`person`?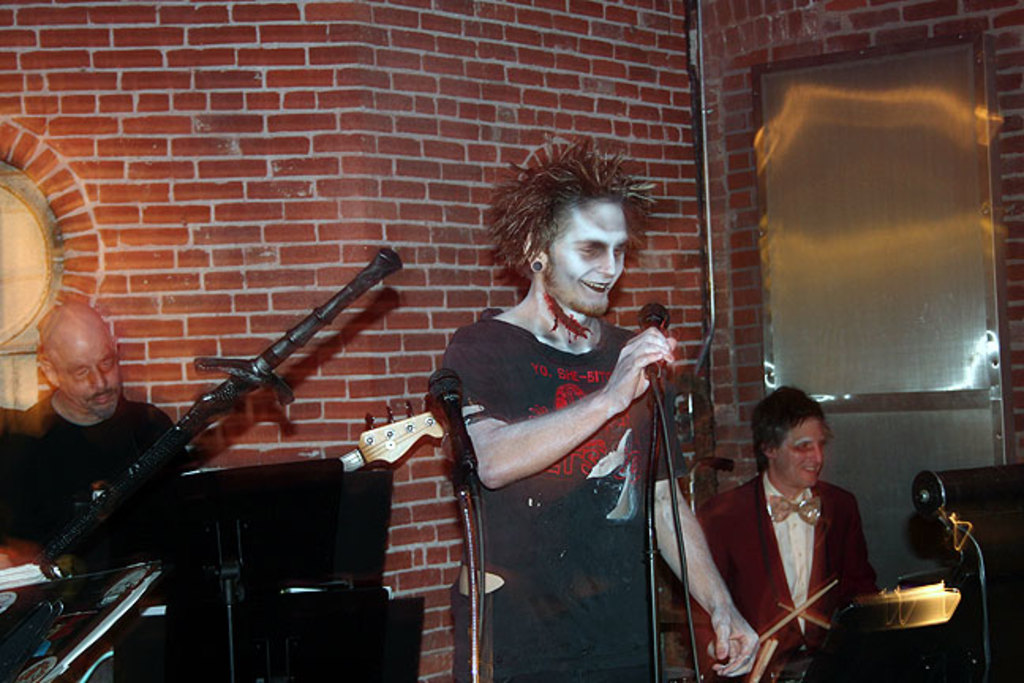
bbox(697, 376, 891, 681)
